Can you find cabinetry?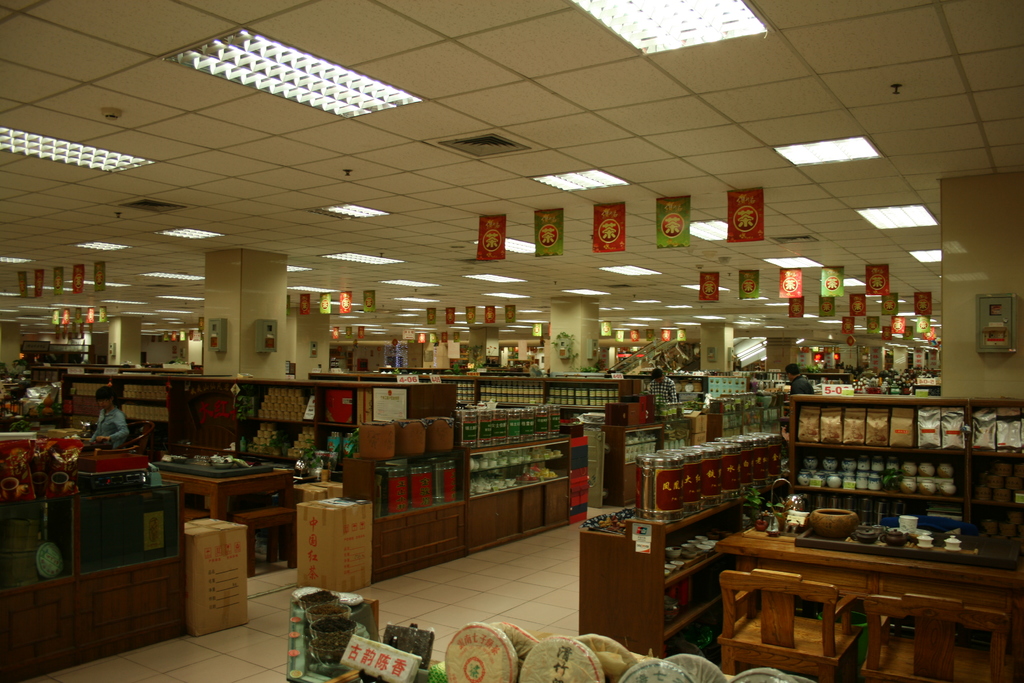
Yes, bounding box: 575 456 792 655.
